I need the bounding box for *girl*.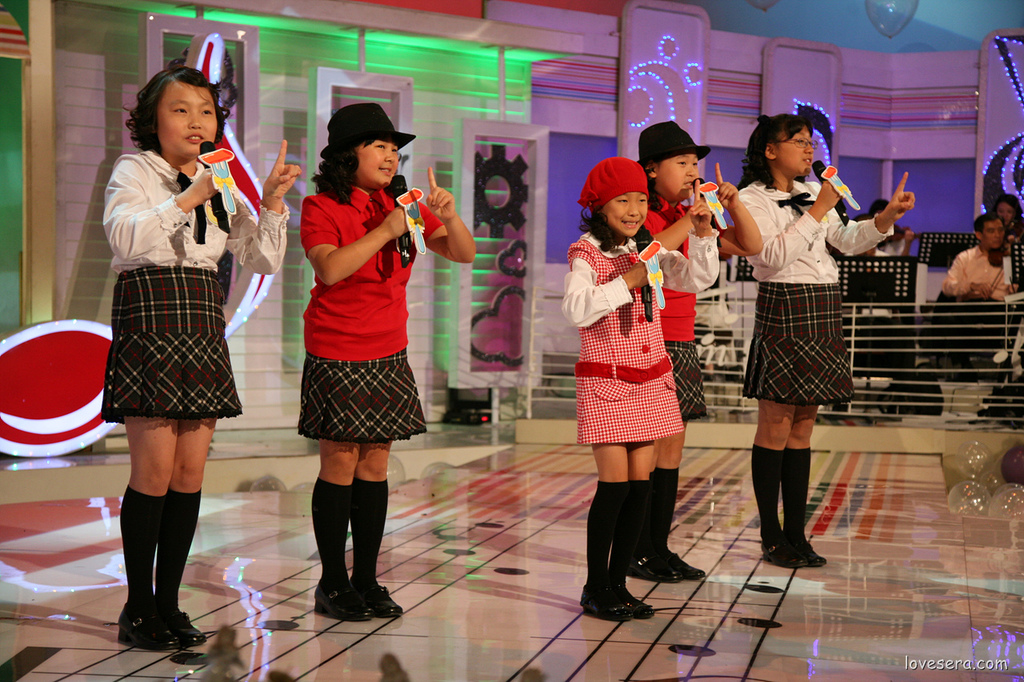
Here it is: box(302, 105, 474, 623).
